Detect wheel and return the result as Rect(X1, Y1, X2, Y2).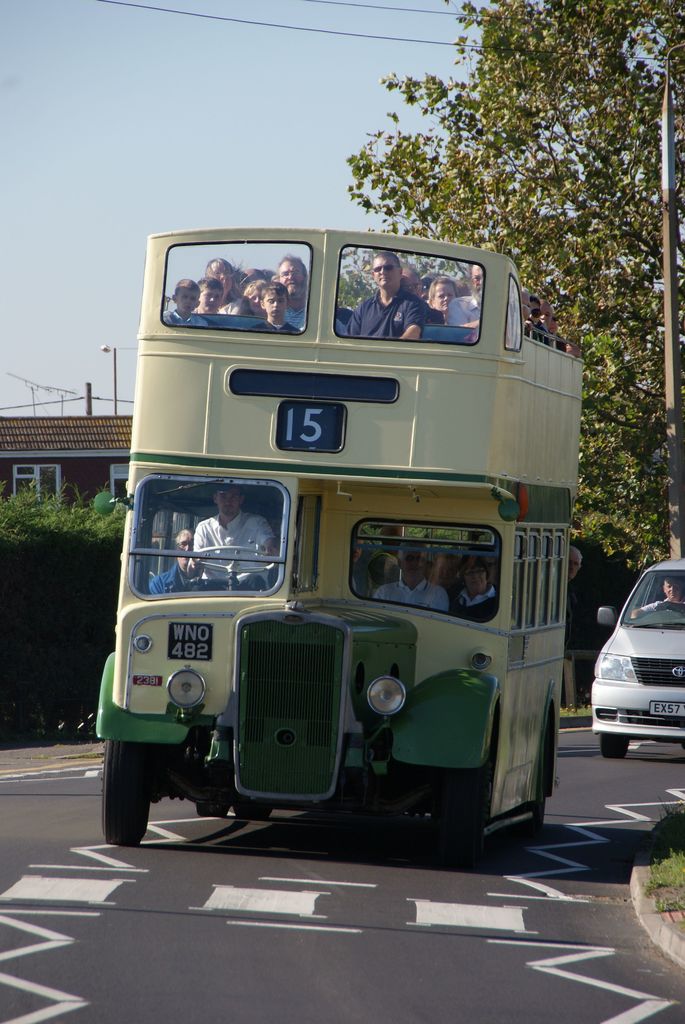
Rect(435, 742, 489, 868).
